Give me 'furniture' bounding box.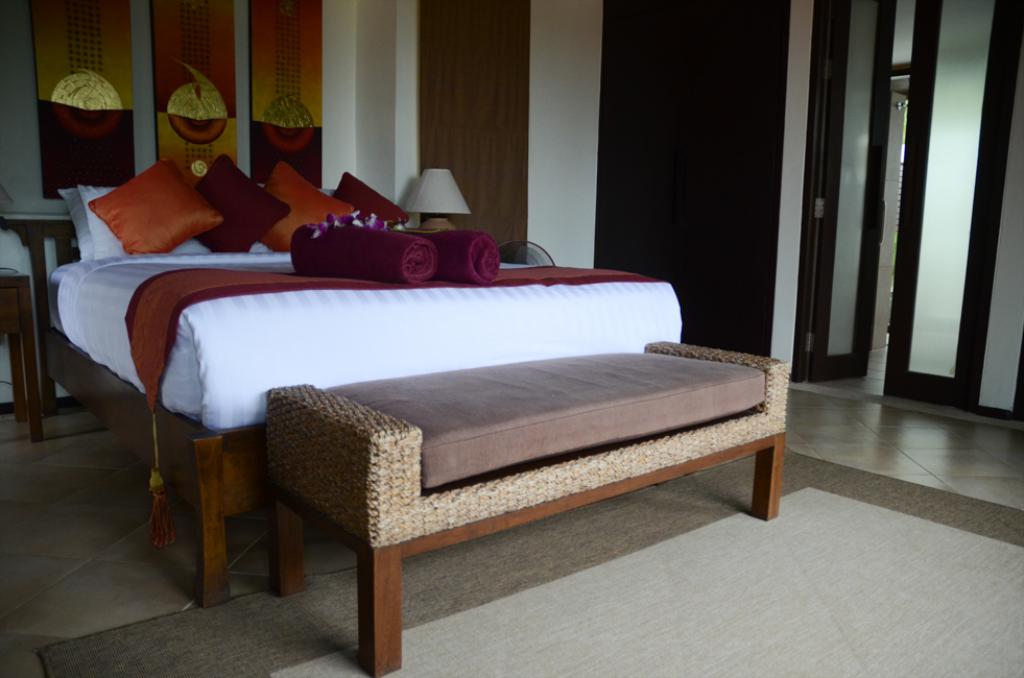
<box>1,149,681,600</box>.
